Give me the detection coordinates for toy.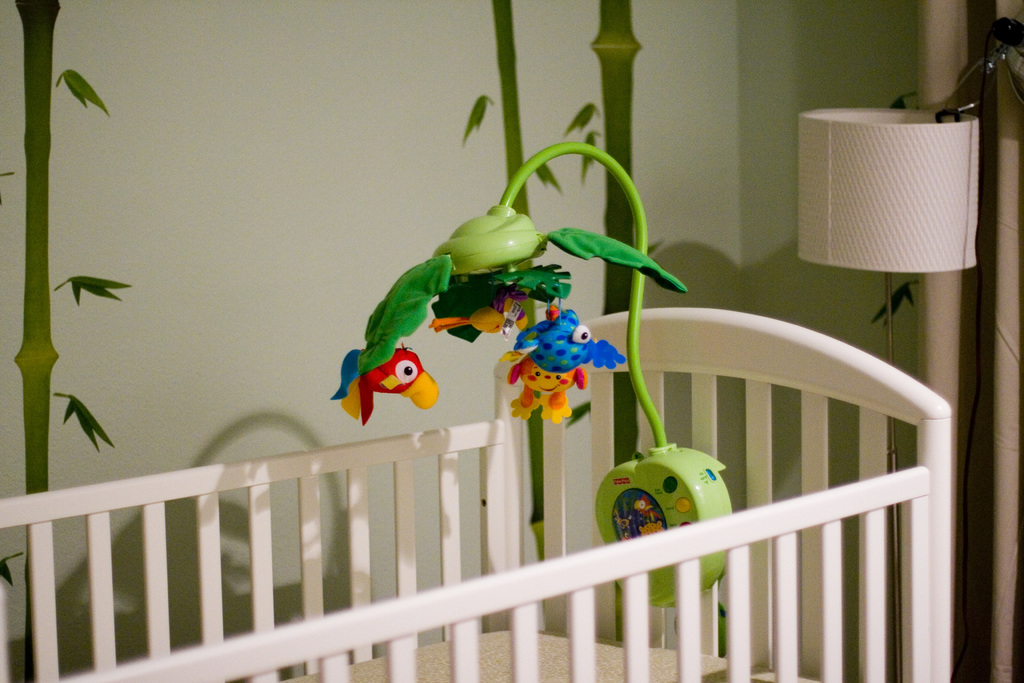
{"left": 342, "top": 341, "right": 442, "bottom": 427}.
